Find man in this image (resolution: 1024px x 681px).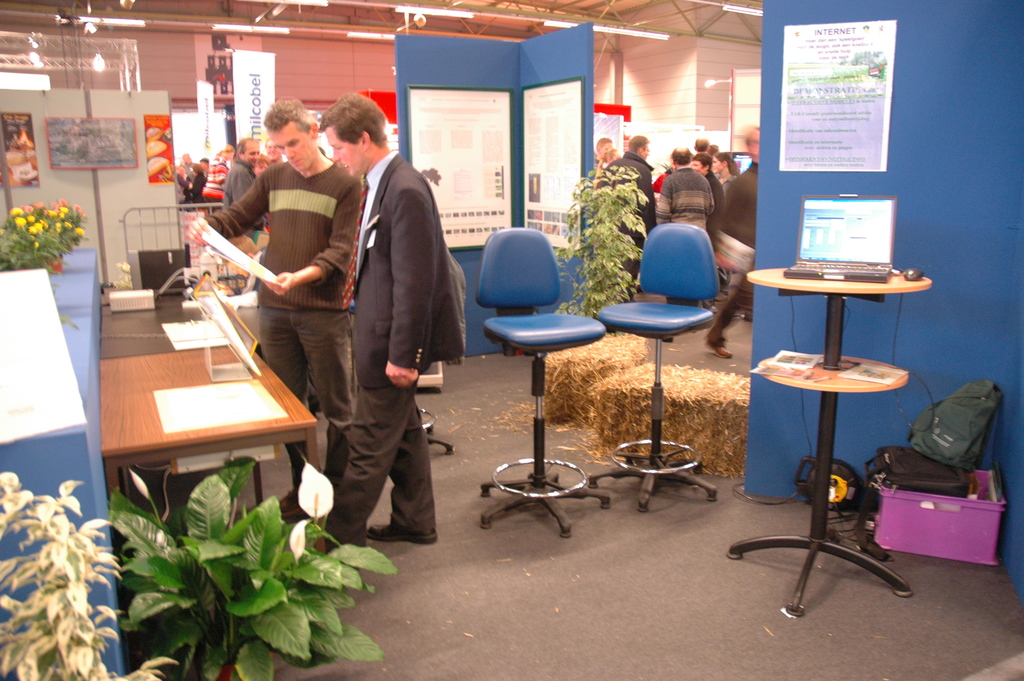
590 136 611 188.
